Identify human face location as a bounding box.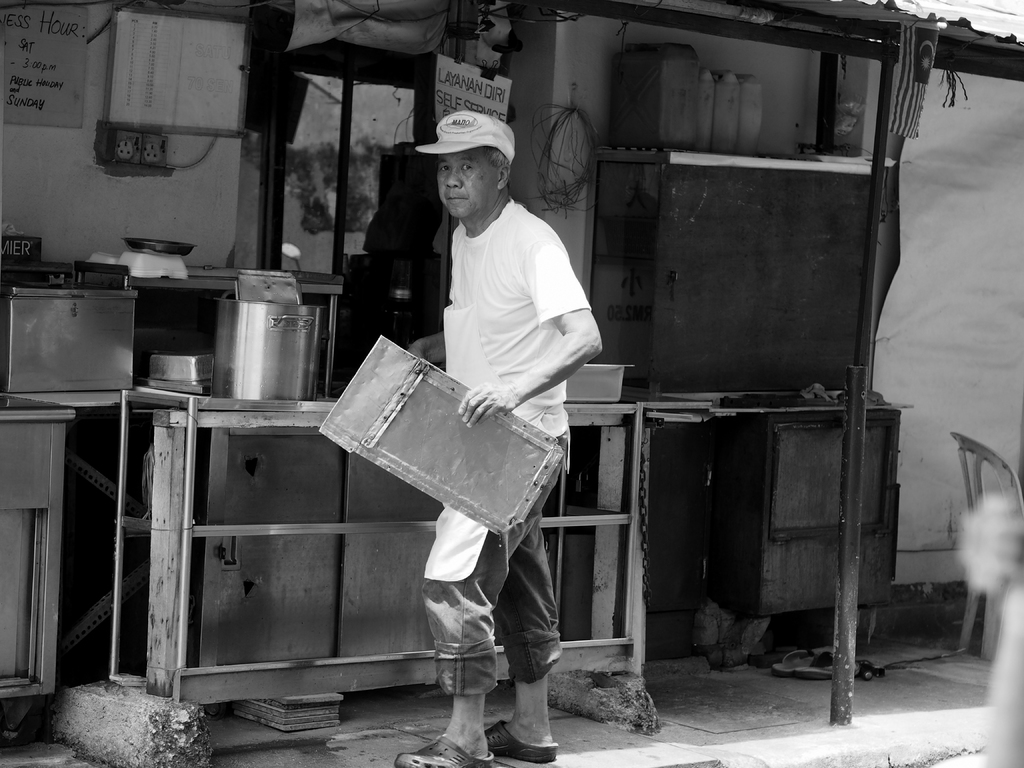
437, 154, 493, 214.
